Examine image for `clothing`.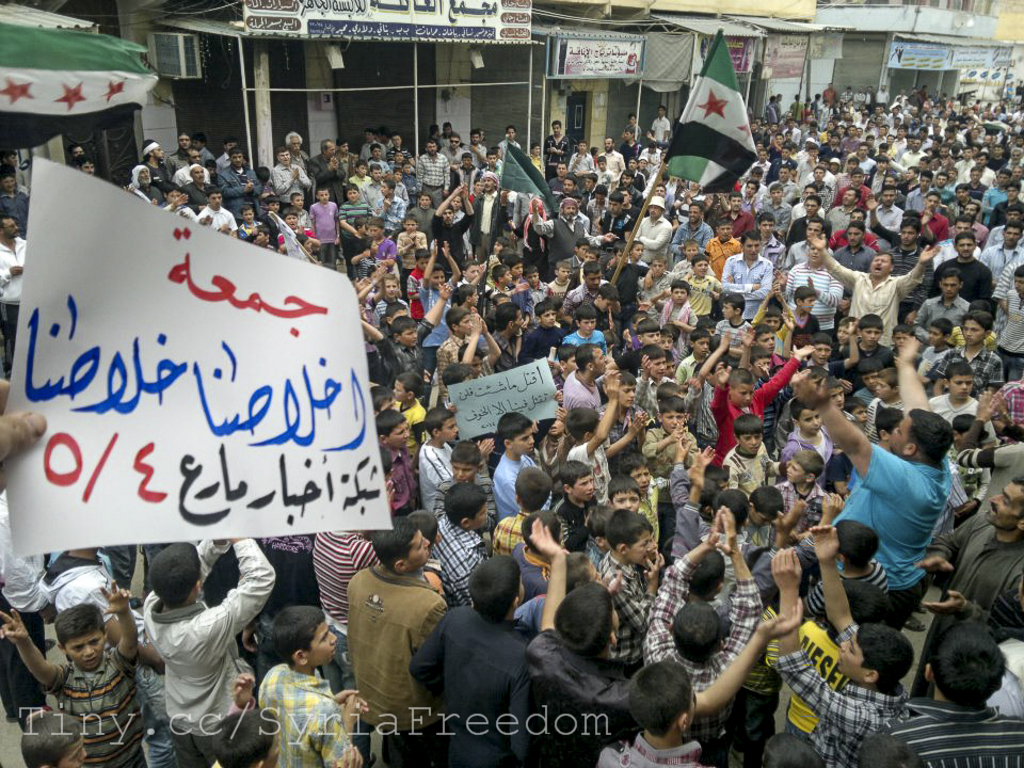
Examination result: detection(887, 242, 937, 302).
